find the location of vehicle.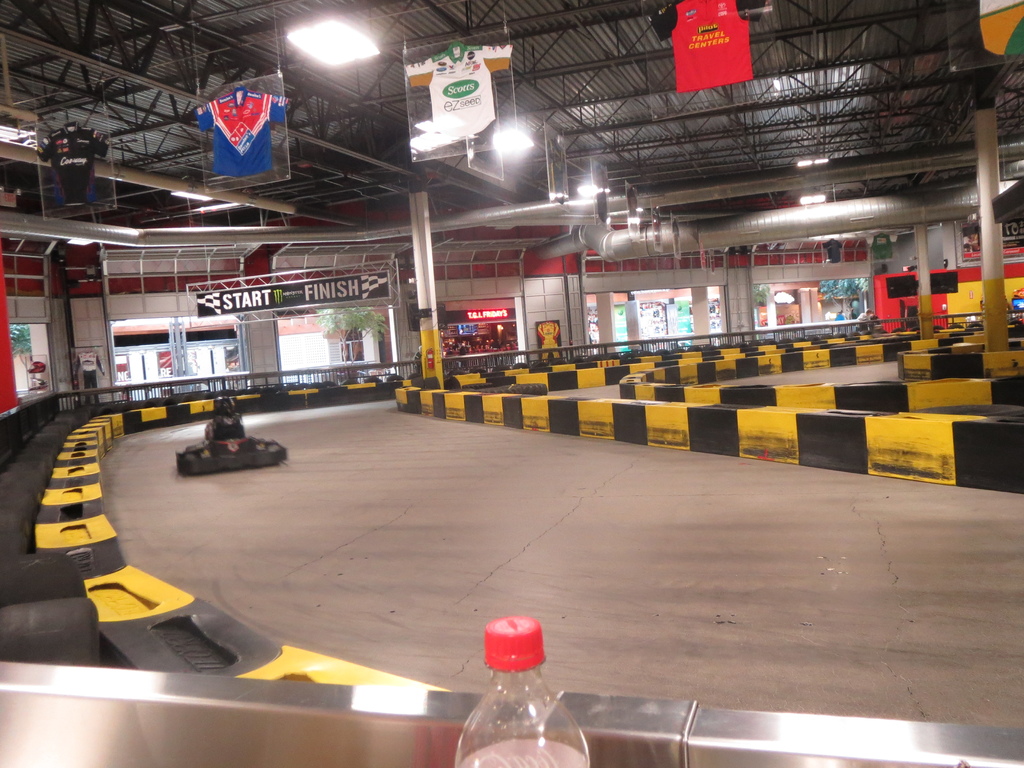
Location: bbox(177, 408, 290, 478).
